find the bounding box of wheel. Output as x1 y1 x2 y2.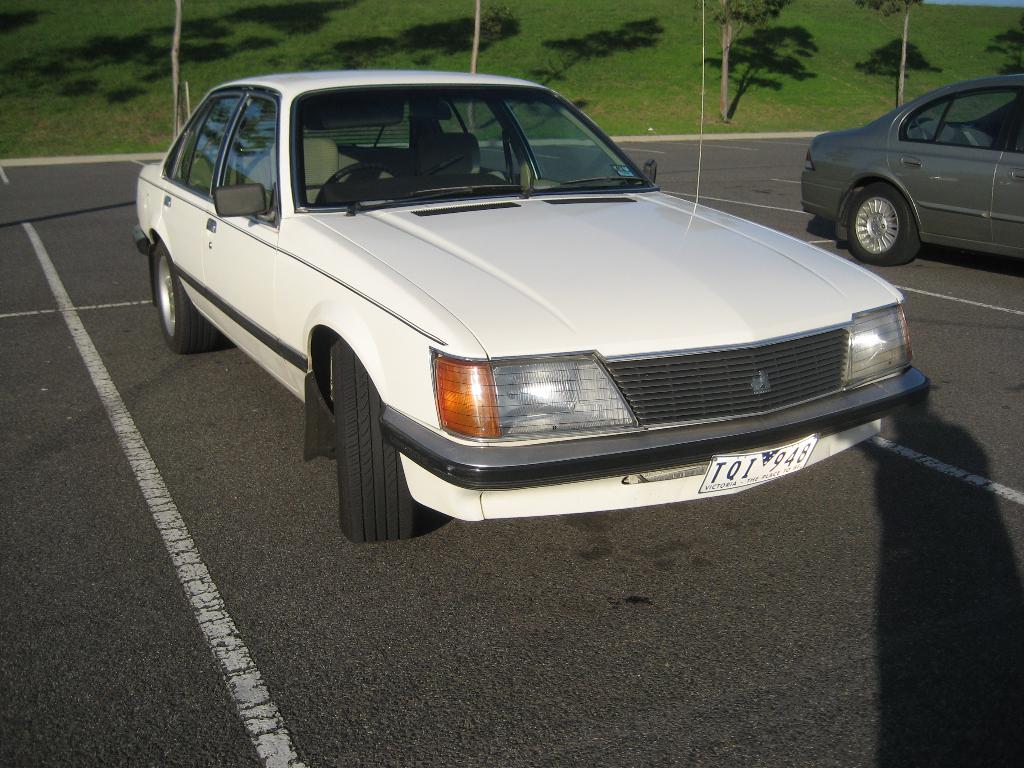
842 167 943 253.
